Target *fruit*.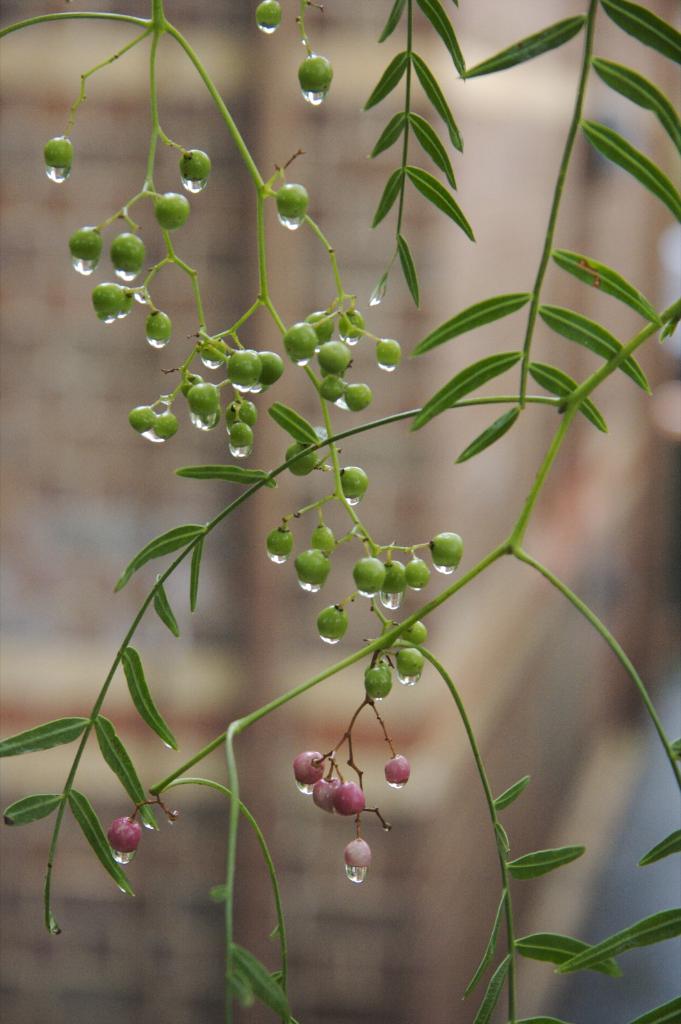
Target region: x1=141 y1=308 x2=169 y2=342.
